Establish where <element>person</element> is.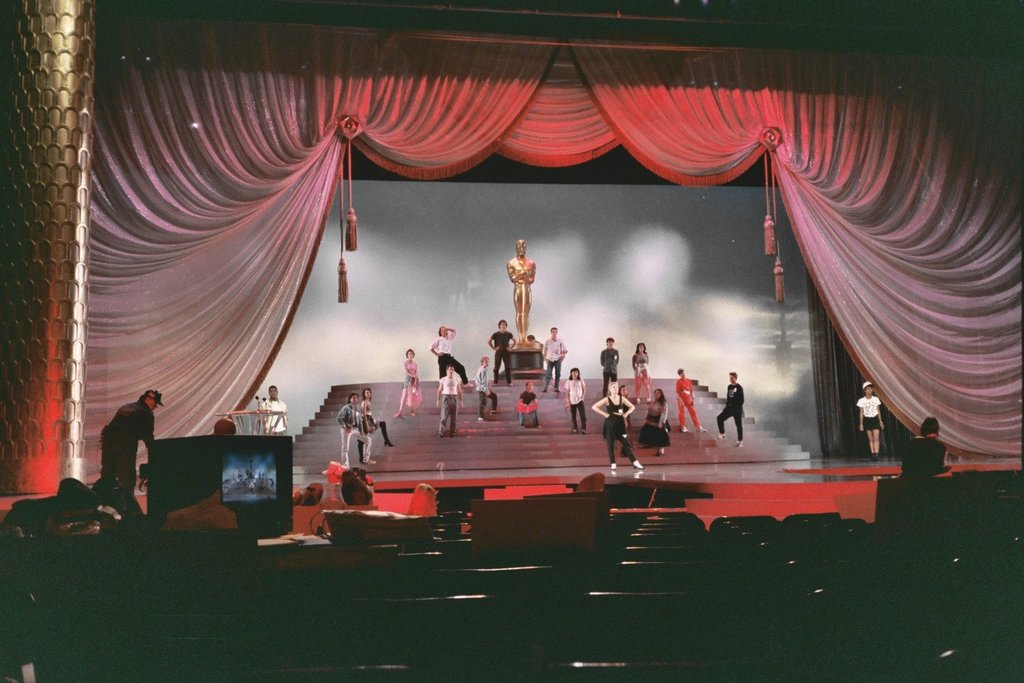
Established at detection(900, 415, 948, 474).
